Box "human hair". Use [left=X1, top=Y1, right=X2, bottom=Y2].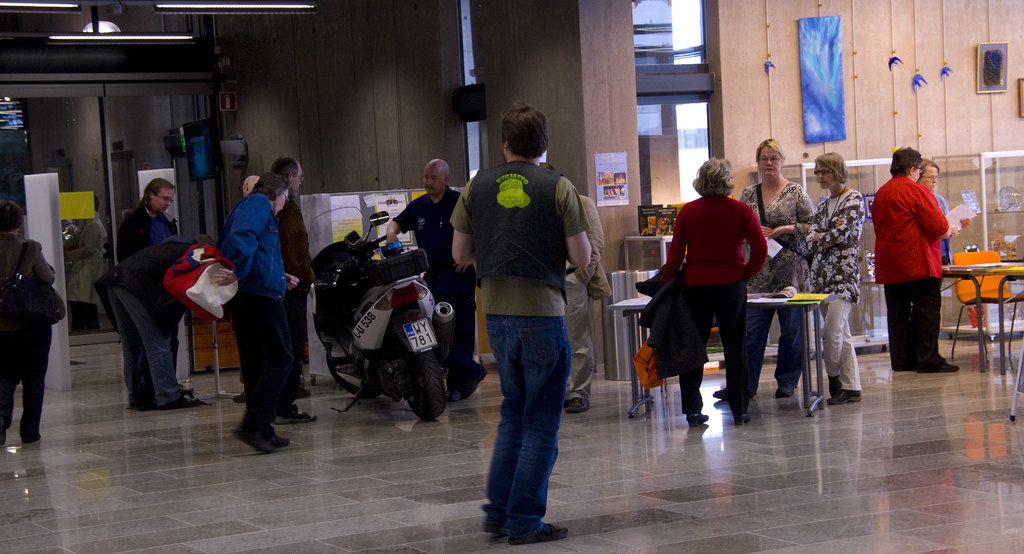
[left=264, top=177, right=285, bottom=197].
